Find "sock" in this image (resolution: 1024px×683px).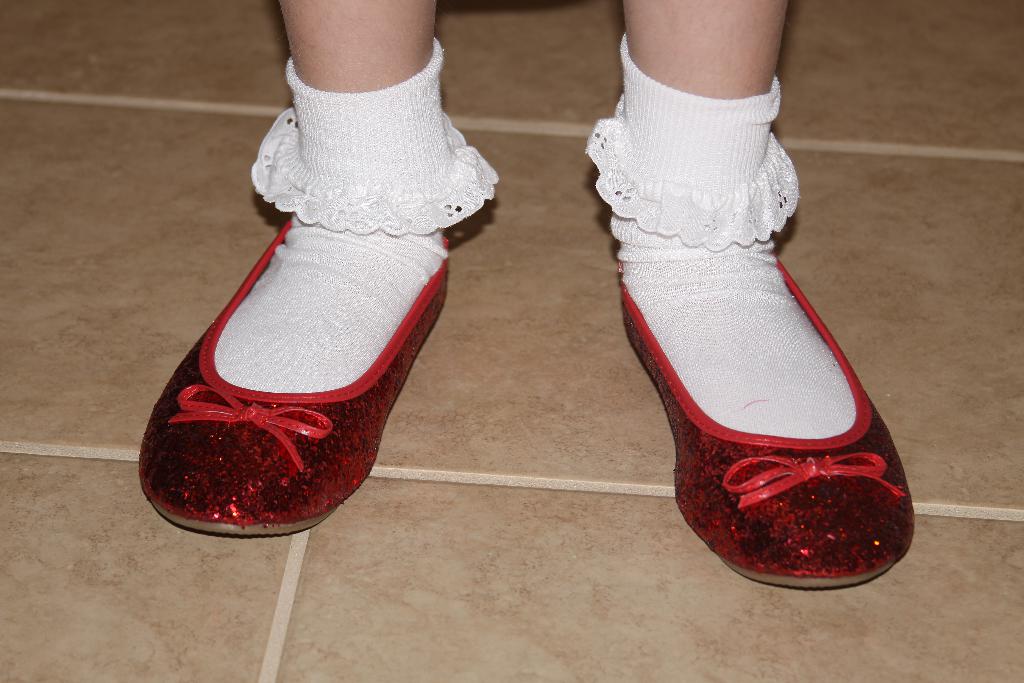
bbox=[212, 34, 498, 393].
